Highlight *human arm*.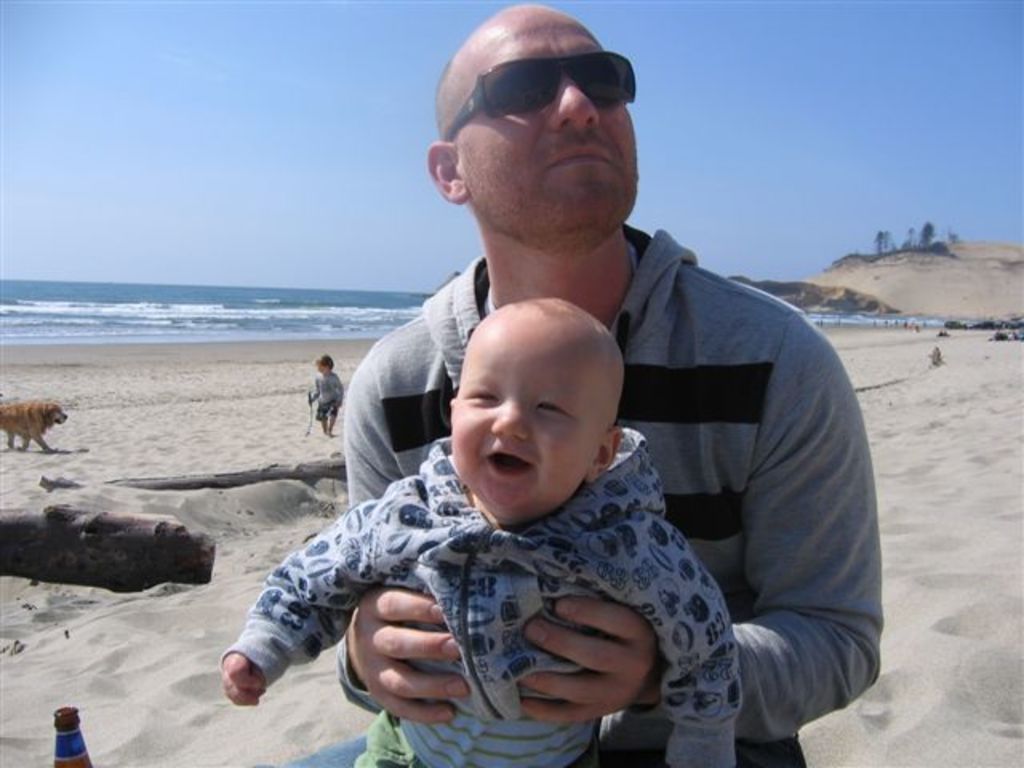
Highlighted region: BBox(627, 510, 750, 766).
